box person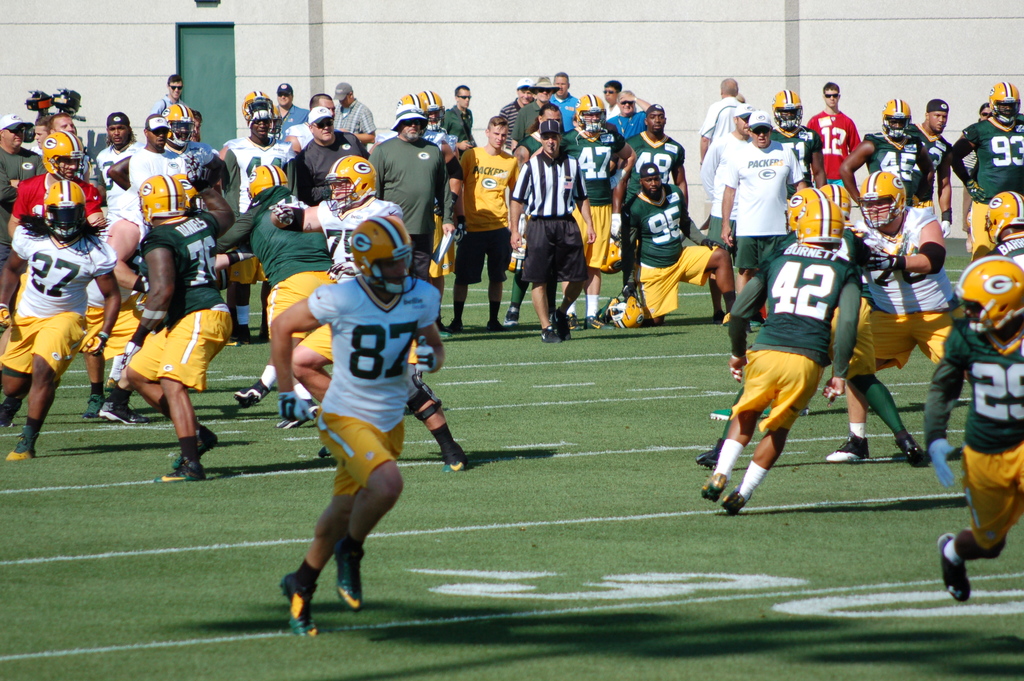
bbox(497, 79, 535, 155)
